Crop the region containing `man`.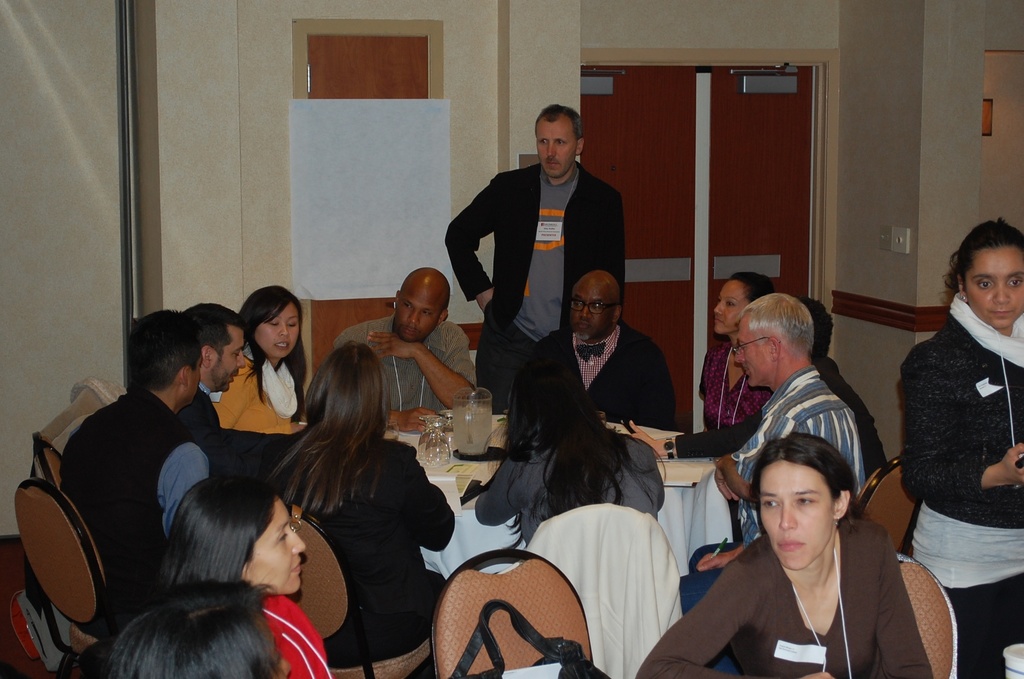
Crop region: bbox=(332, 267, 477, 433).
